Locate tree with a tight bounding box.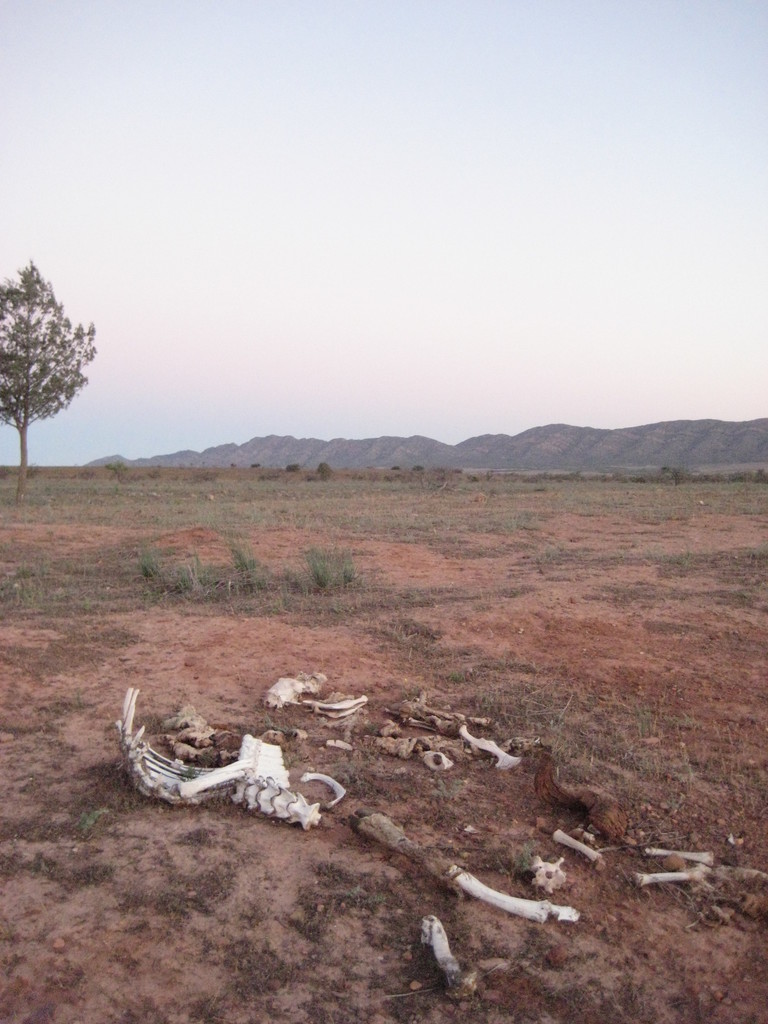
(282,462,296,472).
